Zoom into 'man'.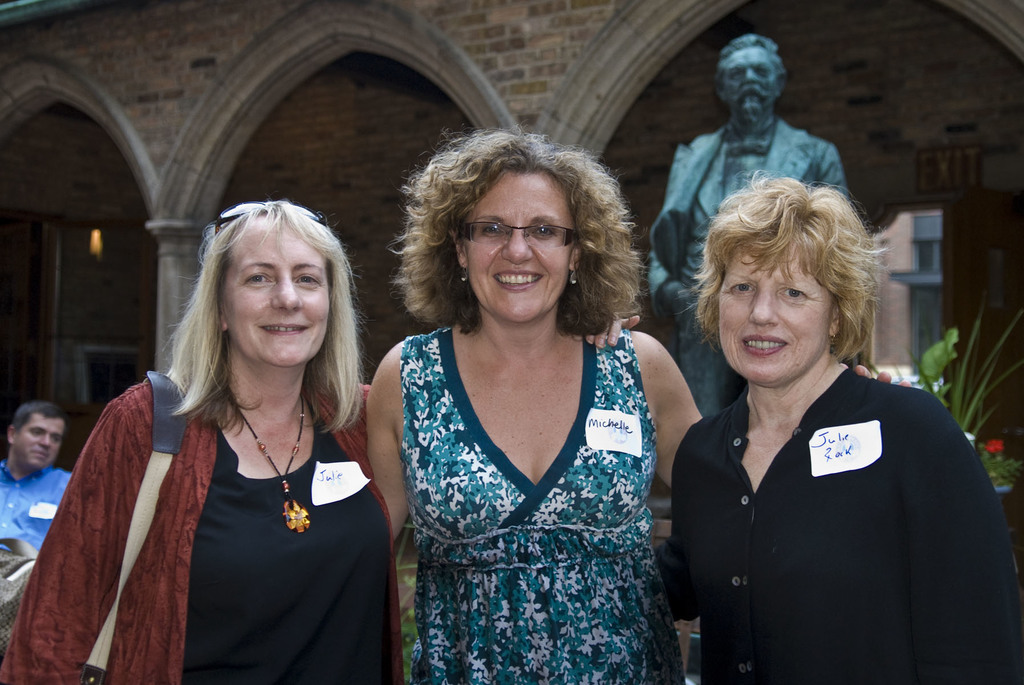
Zoom target: [left=645, top=35, right=850, bottom=419].
